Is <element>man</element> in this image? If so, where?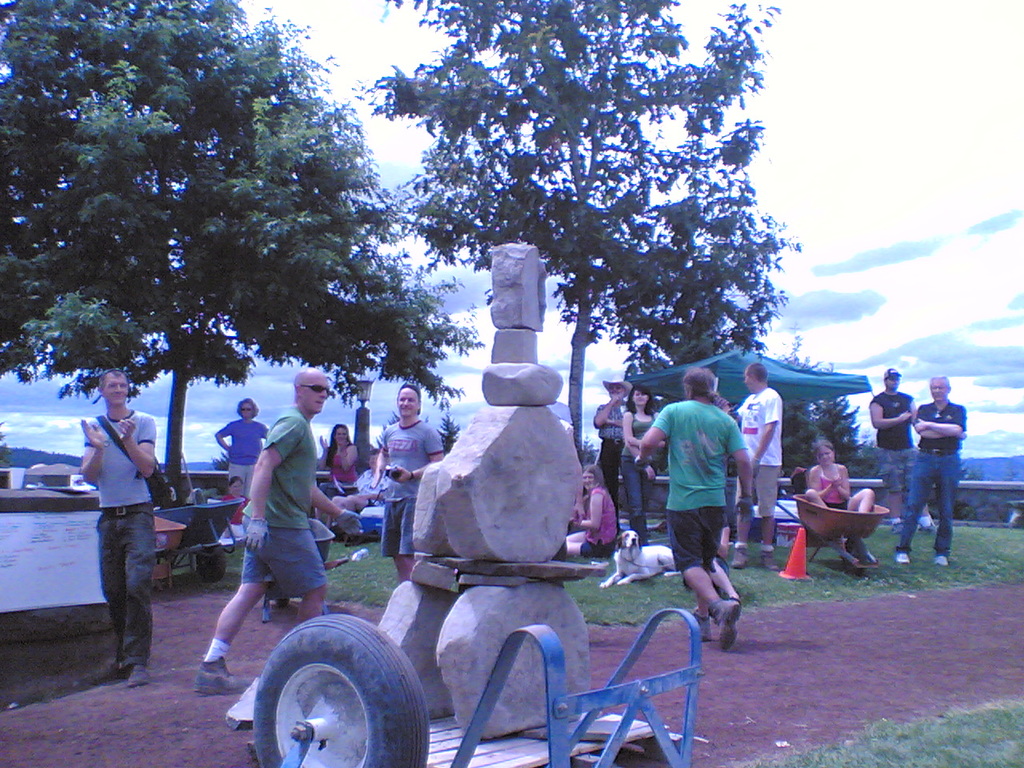
Yes, at (650, 378, 763, 650).
